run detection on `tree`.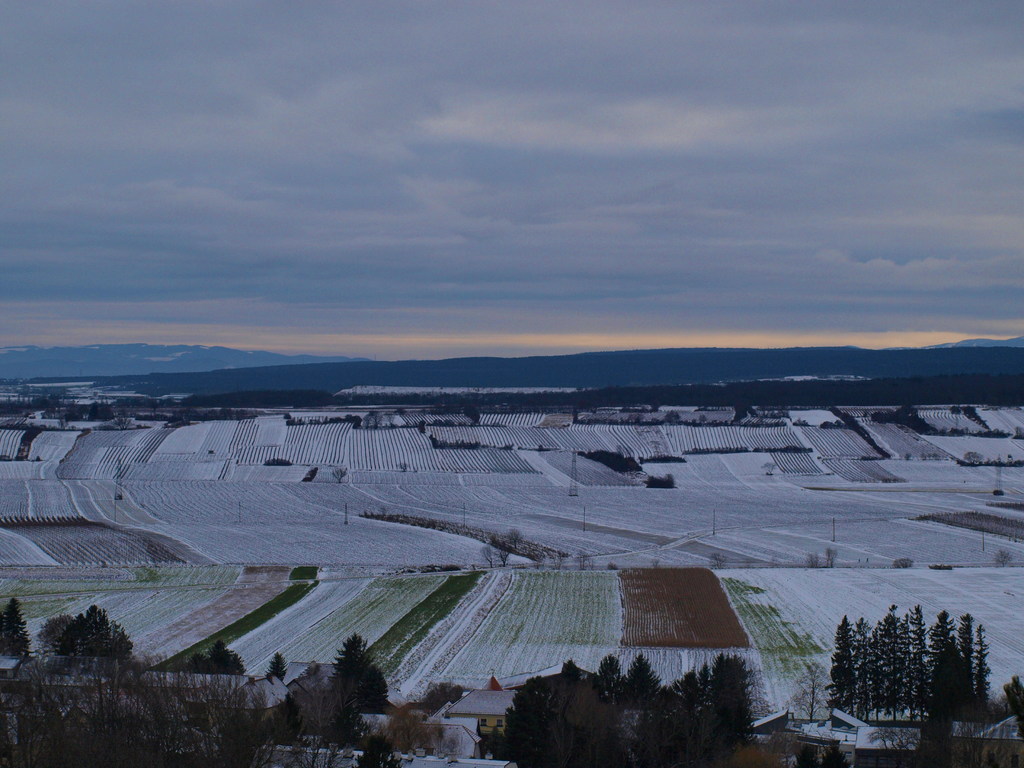
Result: 506:522:523:545.
